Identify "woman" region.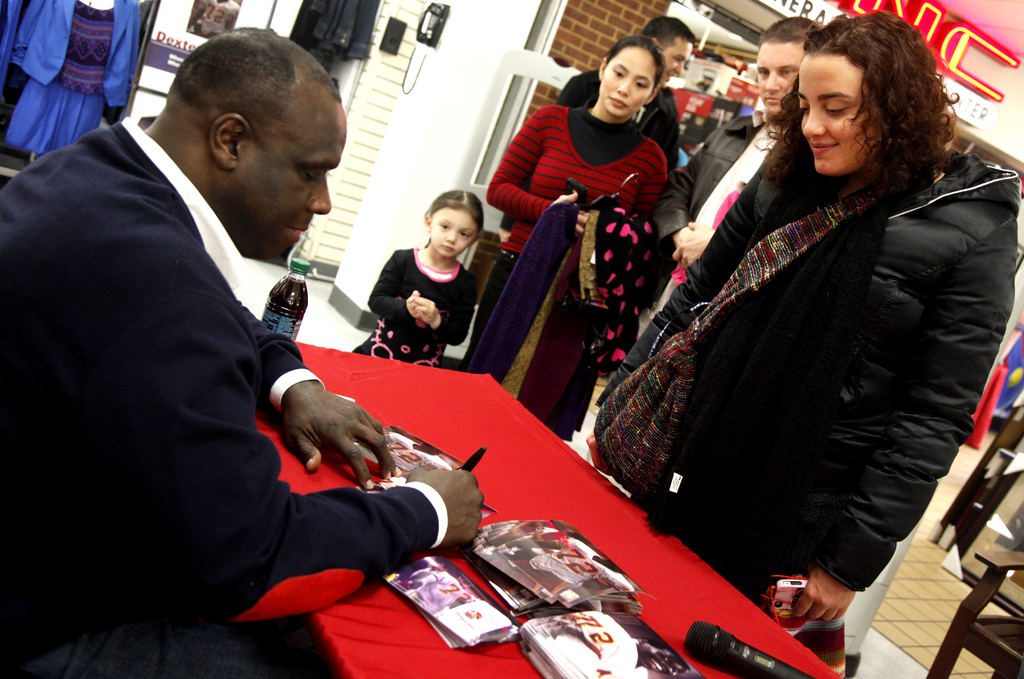
Region: <bbox>461, 35, 671, 447</bbox>.
